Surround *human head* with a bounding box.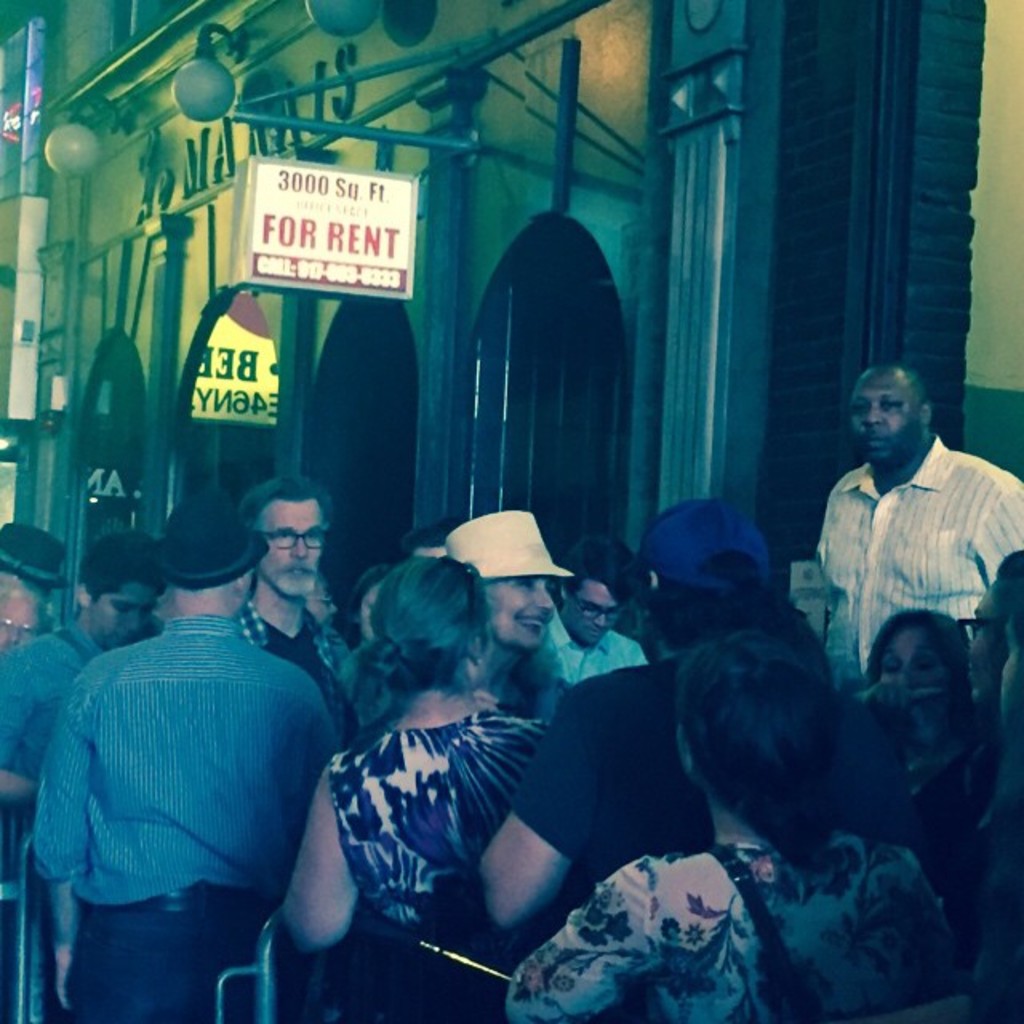
x1=442, y1=512, x2=578, y2=653.
